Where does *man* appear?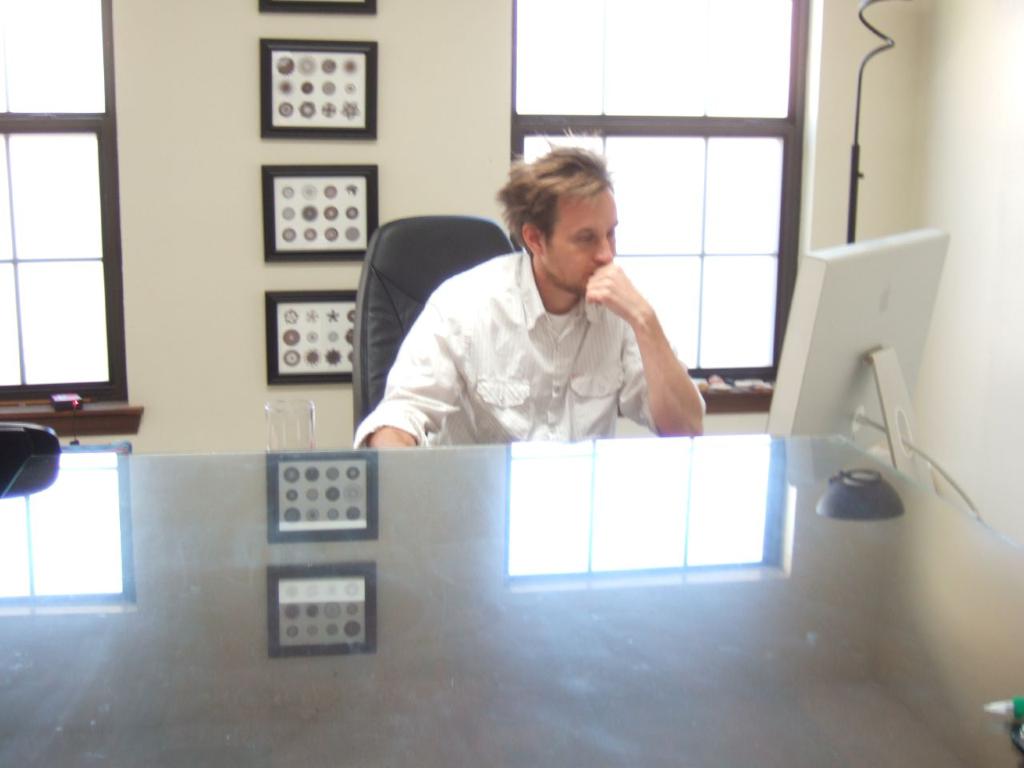
Appears at <region>366, 161, 722, 463</region>.
